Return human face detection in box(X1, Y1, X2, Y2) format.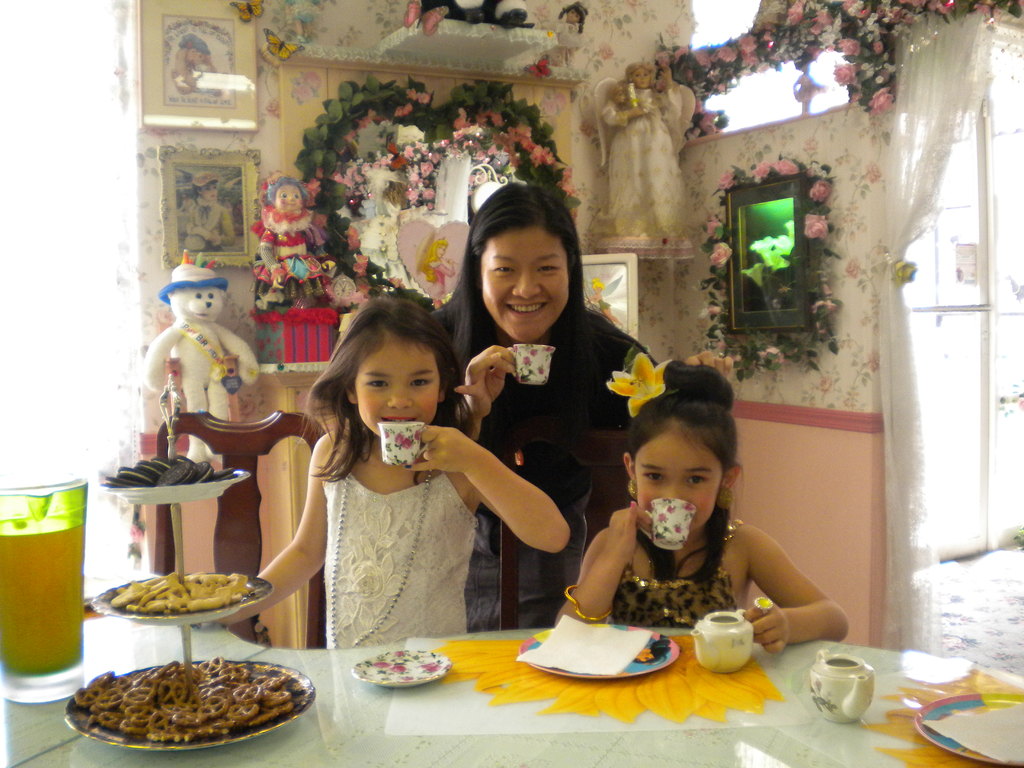
box(630, 422, 721, 529).
